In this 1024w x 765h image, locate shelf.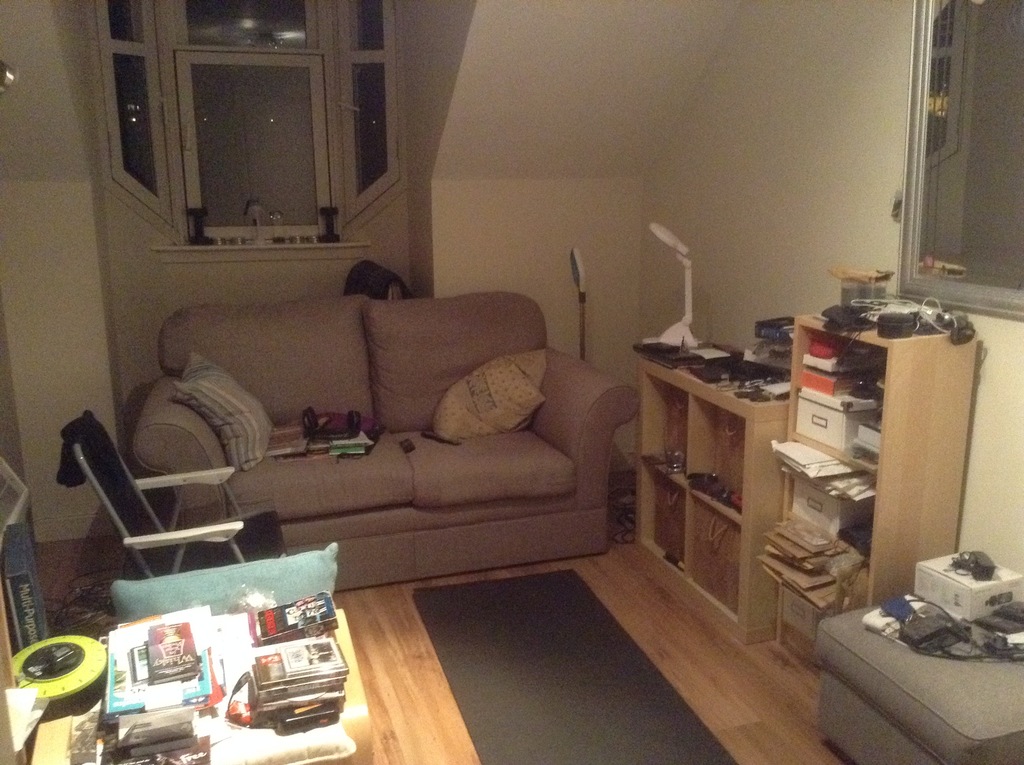
Bounding box: 645, 378, 692, 490.
